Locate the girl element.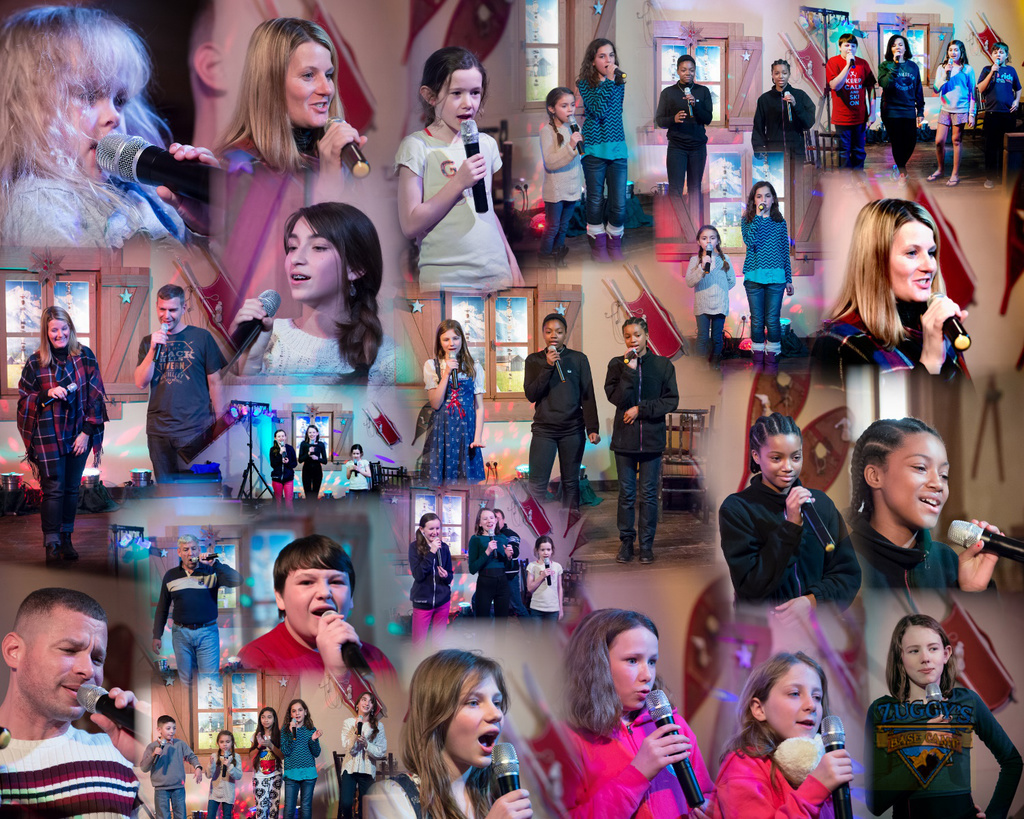
Element bbox: region(722, 410, 870, 627).
